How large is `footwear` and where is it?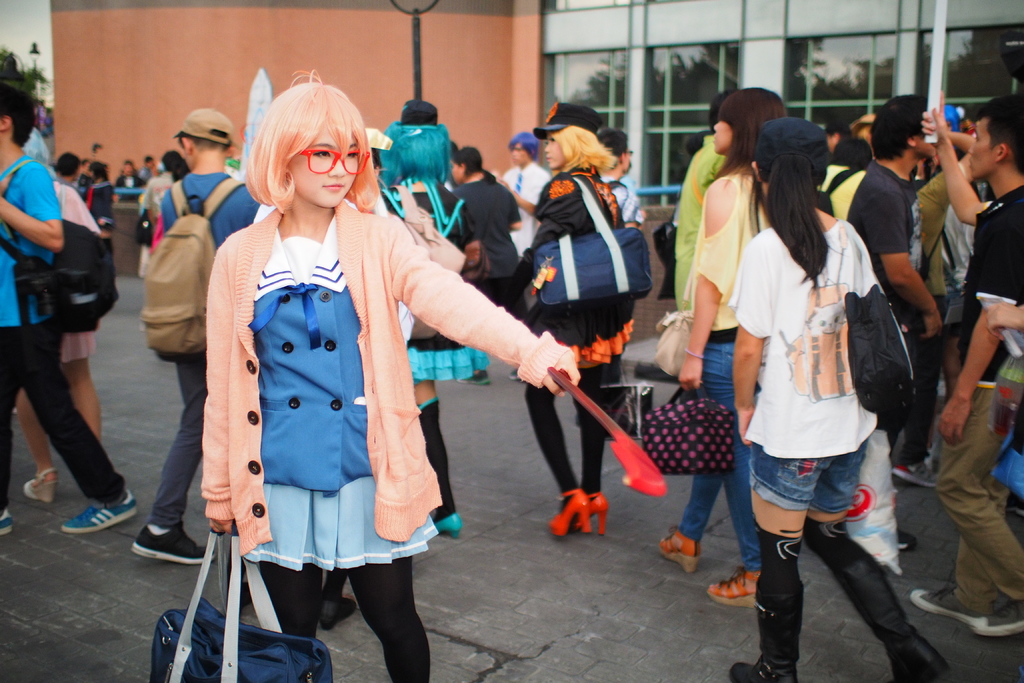
Bounding box: Rect(0, 513, 9, 536).
